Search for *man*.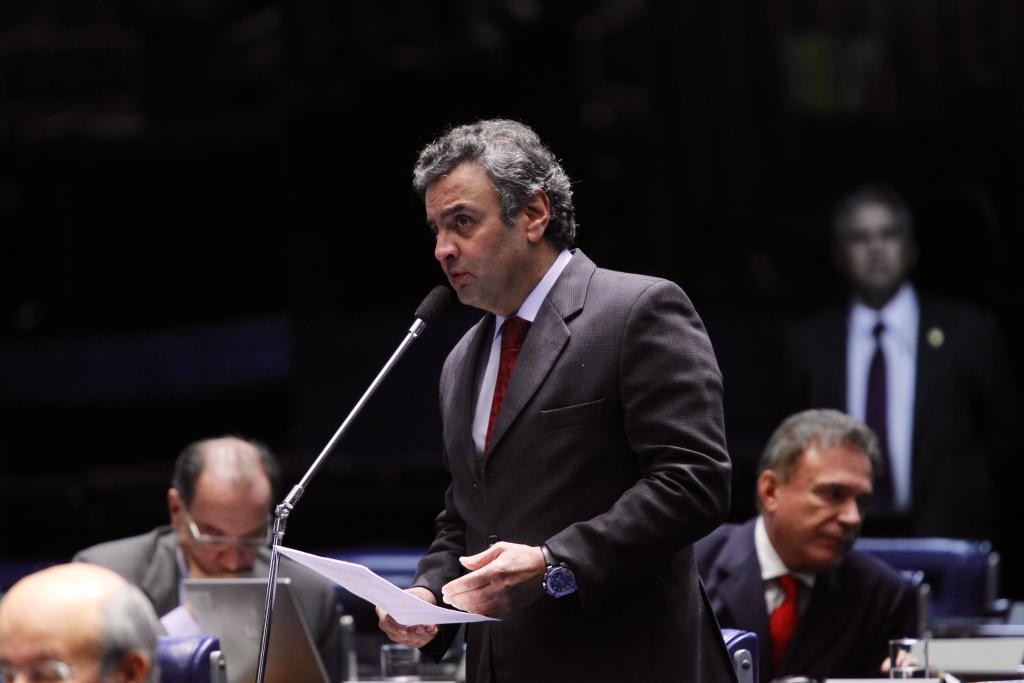
Found at <bbox>60, 438, 356, 682</bbox>.
